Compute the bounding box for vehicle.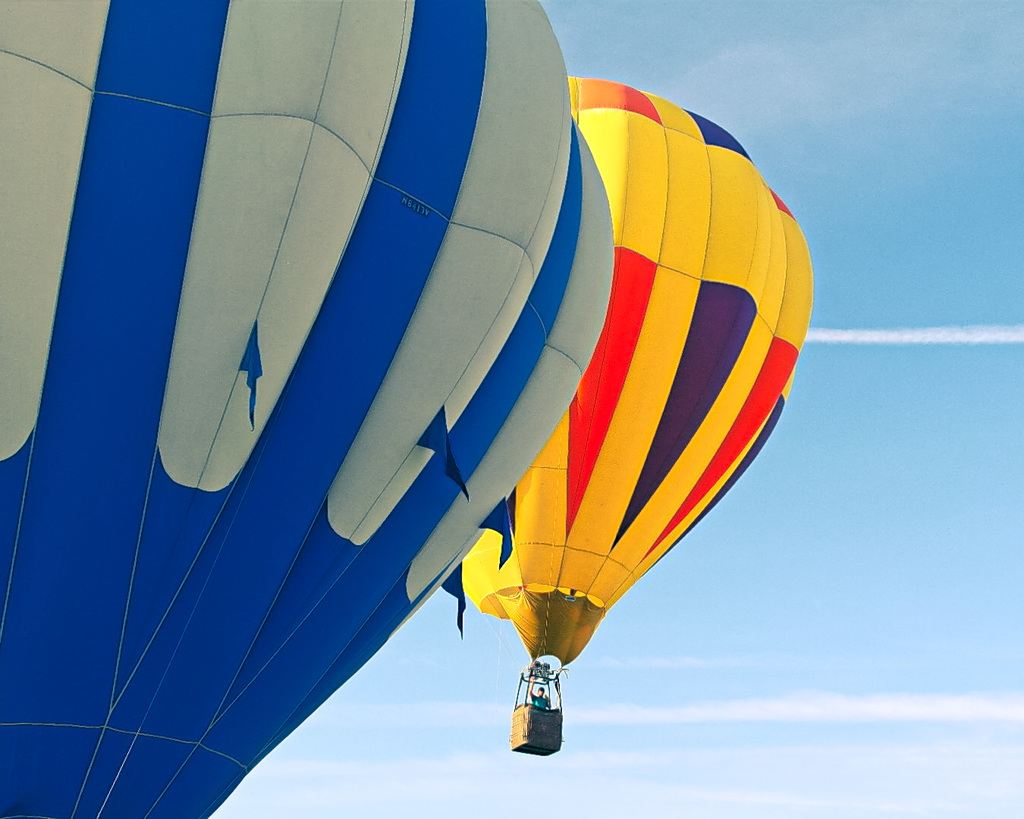
[x1=452, y1=77, x2=810, y2=755].
